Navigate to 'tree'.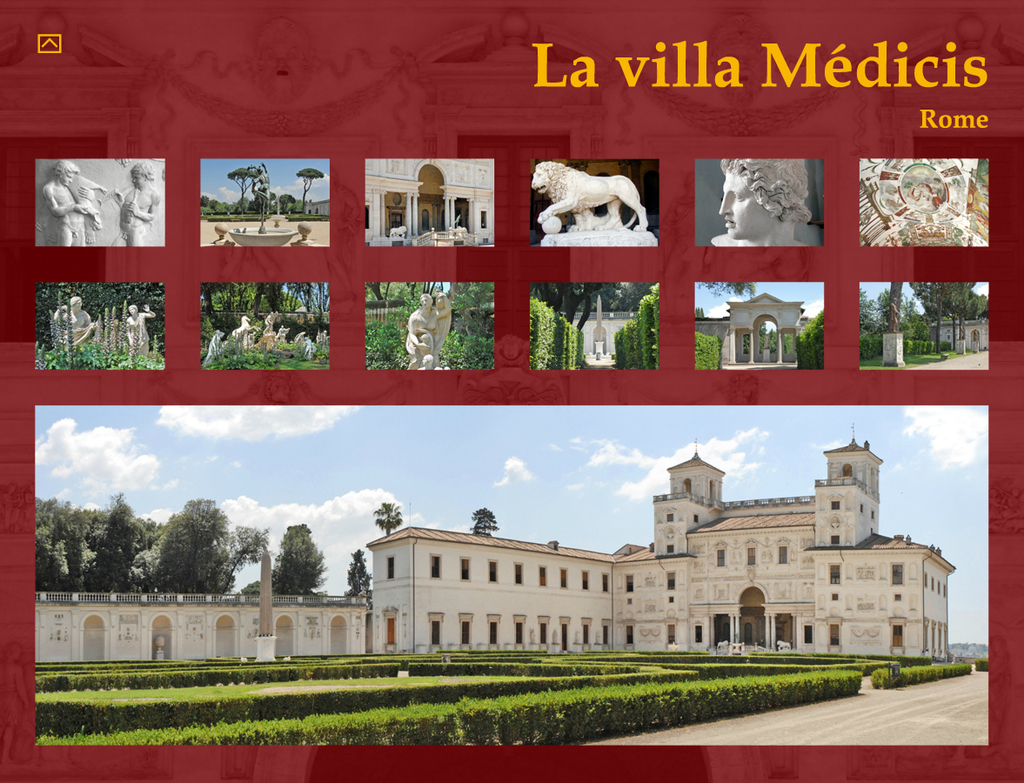
Navigation target: detection(924, 273, 986, 318).
